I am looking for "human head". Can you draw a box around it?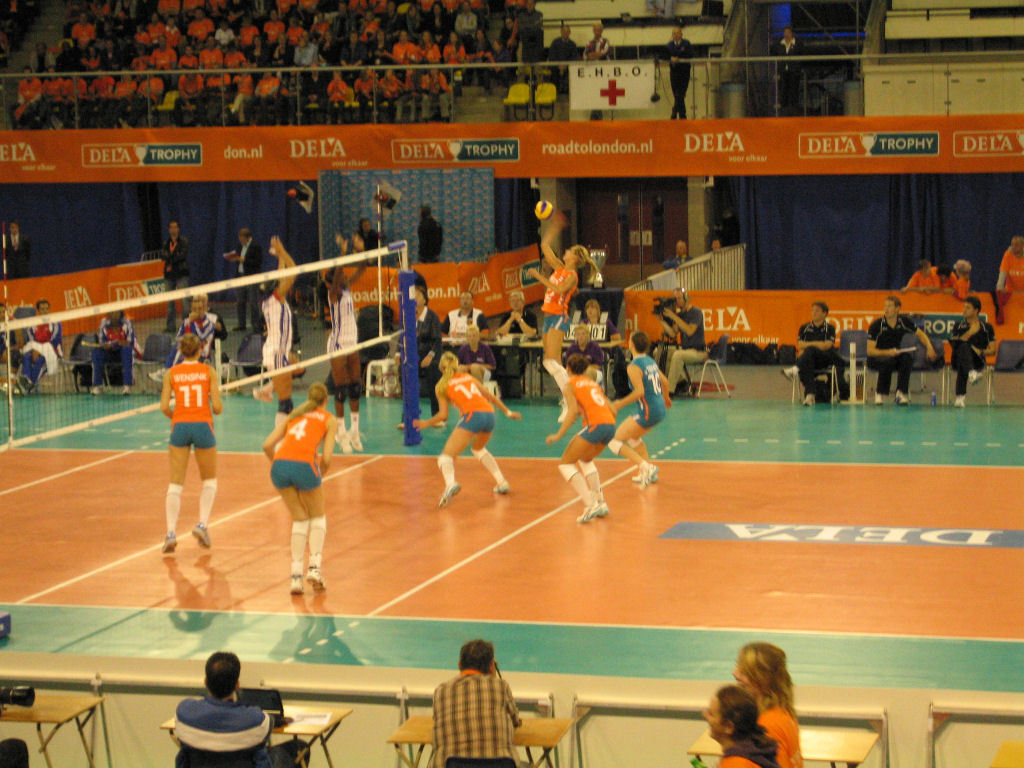
Sure, the bounding box is crop(206, 648, 243, 703).
